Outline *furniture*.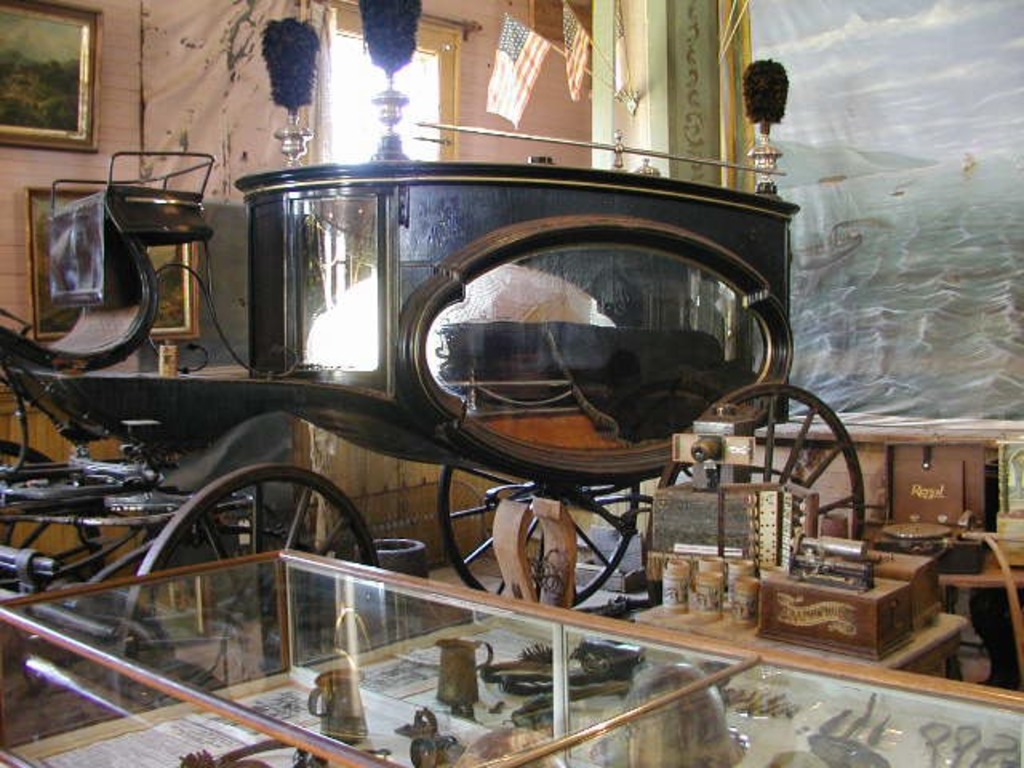
Outline: l=6, t=541, r=1022, b=766.
